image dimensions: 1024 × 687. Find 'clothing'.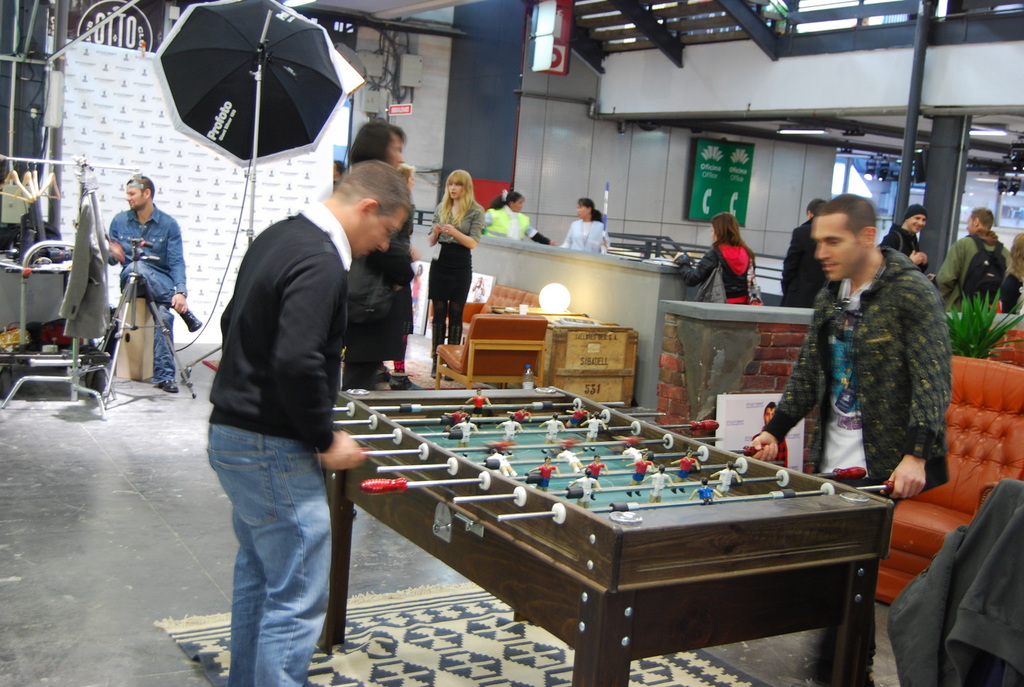
454/411/467/424.
